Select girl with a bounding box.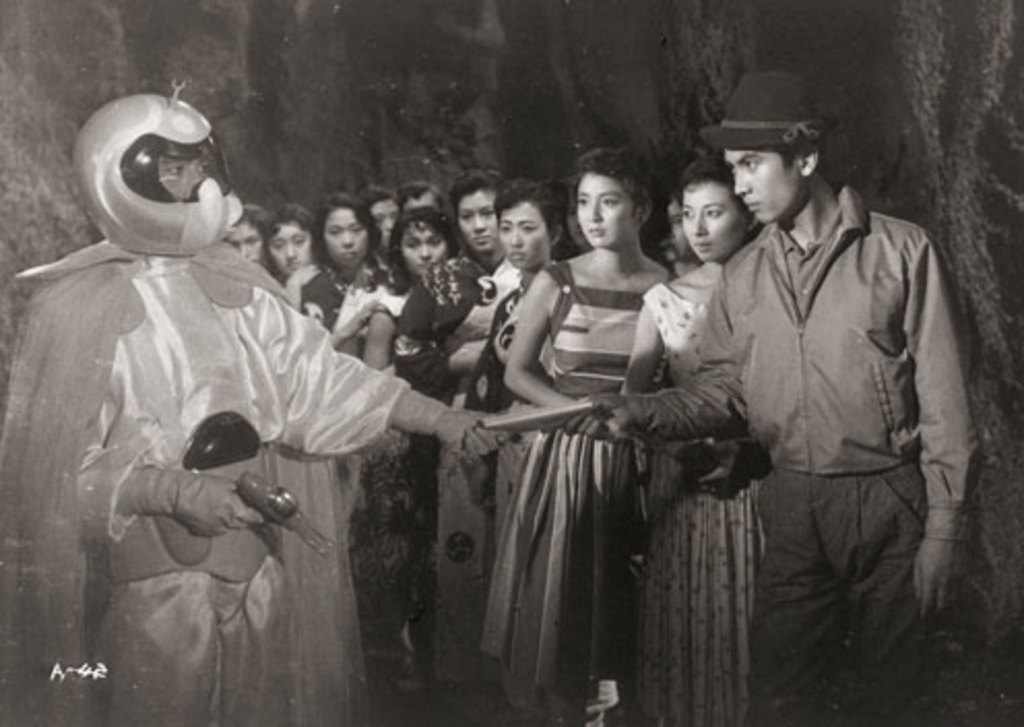
233 211 273 277.
